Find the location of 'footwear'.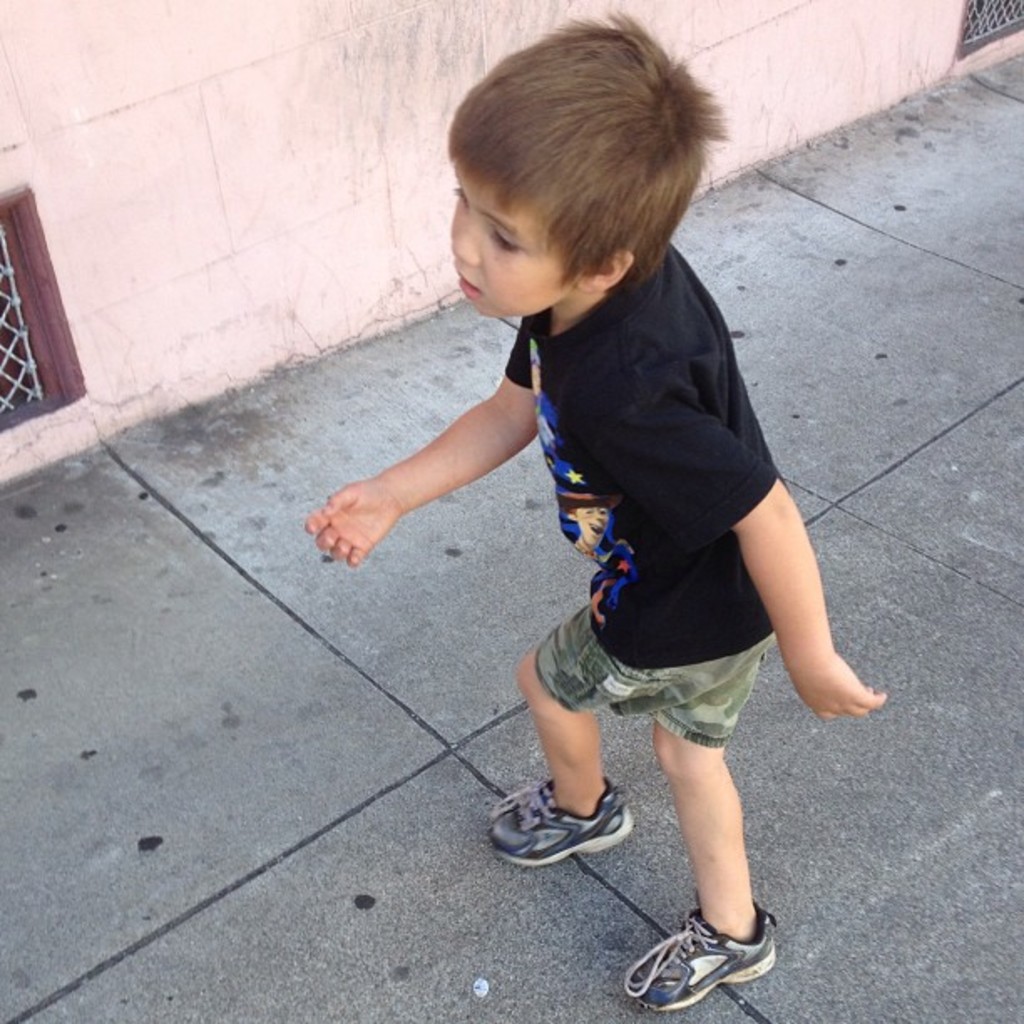
Location: rect(487, 770, 634, 867).
